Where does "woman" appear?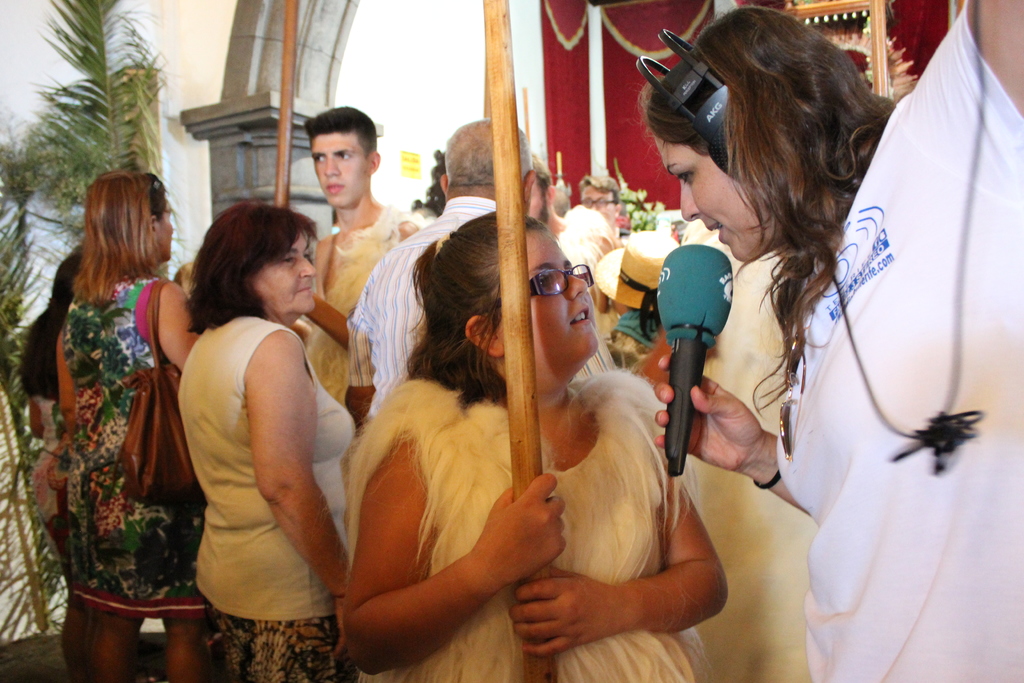
Appears at 179/198/354/682.
